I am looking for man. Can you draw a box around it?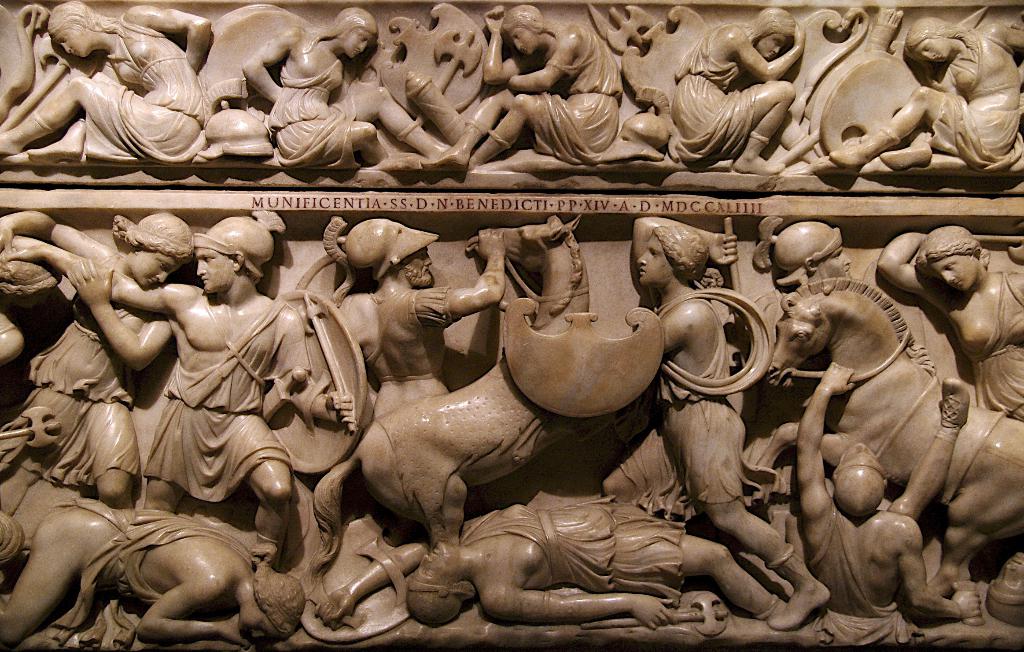
Sure, the bounding box is {"x1": 593, "y1": 218, "x2": 830, "y2": 633}.
